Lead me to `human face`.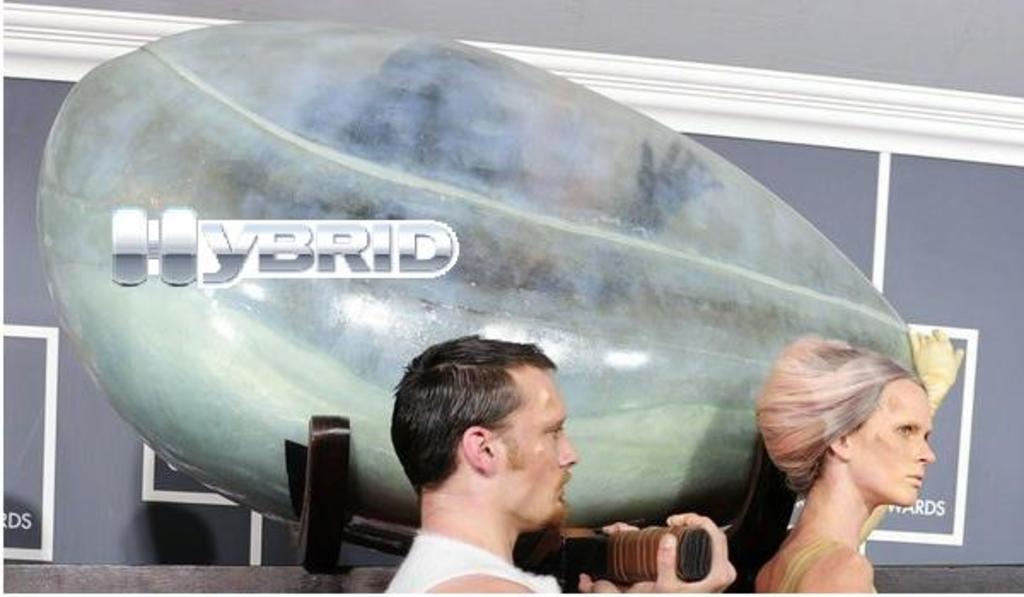
Lead to 493,365,580,532.
